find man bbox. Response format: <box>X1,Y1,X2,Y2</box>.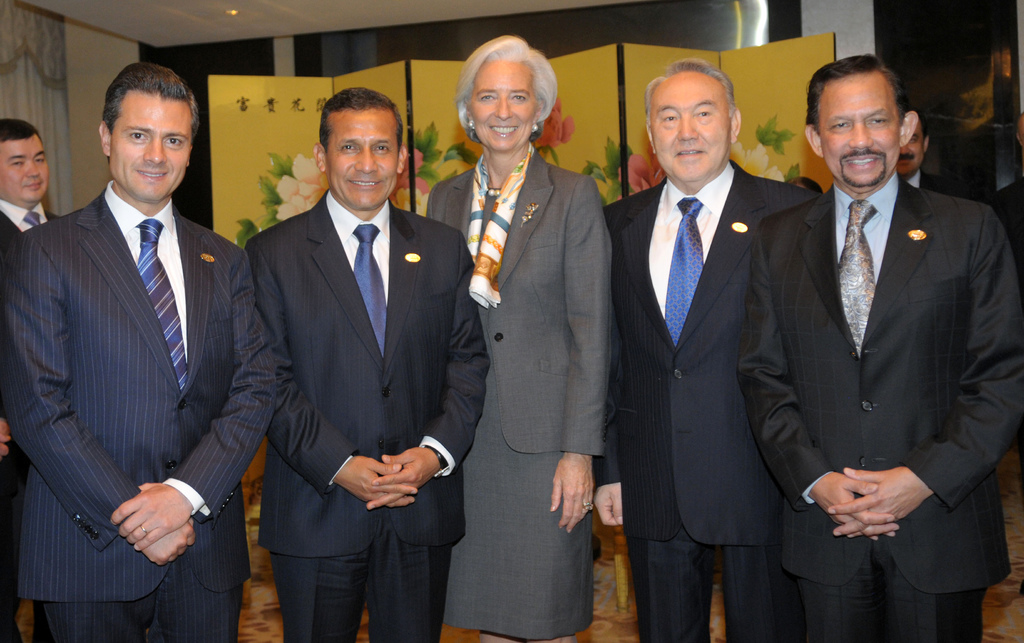
<box>244,86,492,642</box>.
